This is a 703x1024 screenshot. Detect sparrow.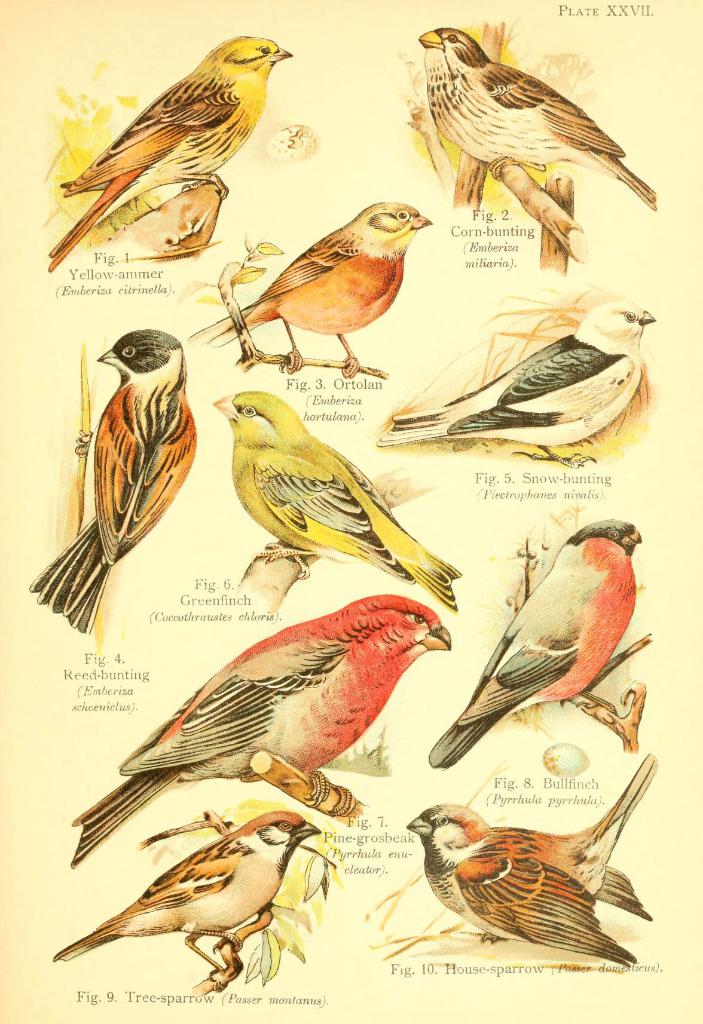
bbox(409, 751, 654, 965).
